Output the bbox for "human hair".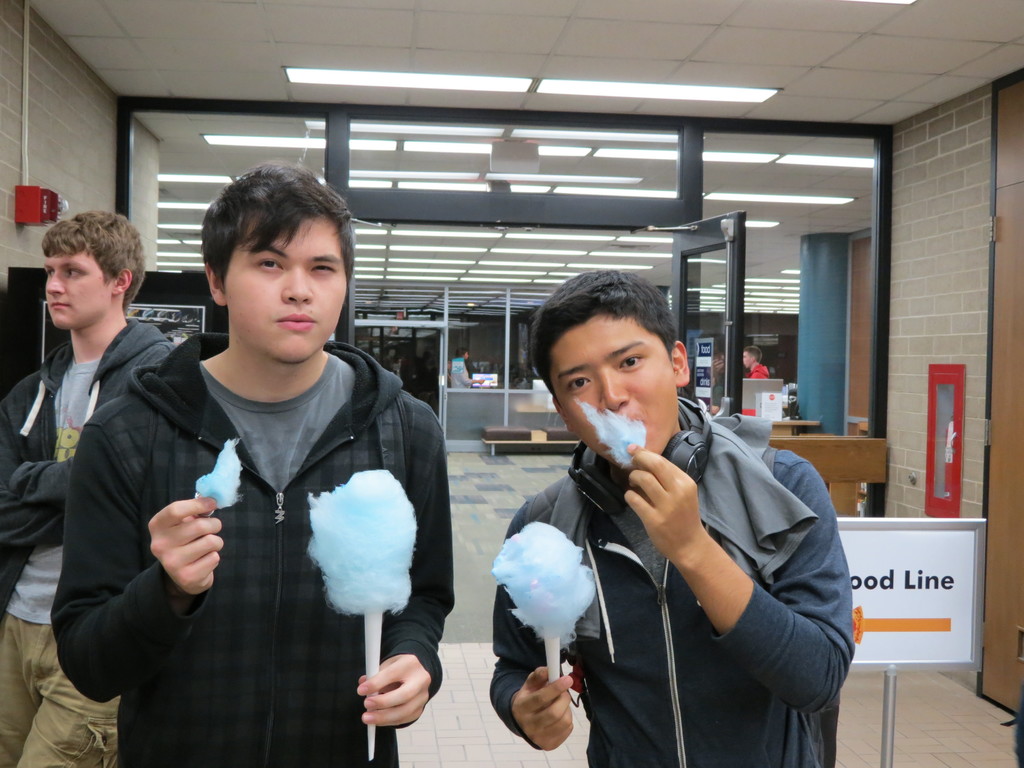
Rect(38, 206, 149, 312).
